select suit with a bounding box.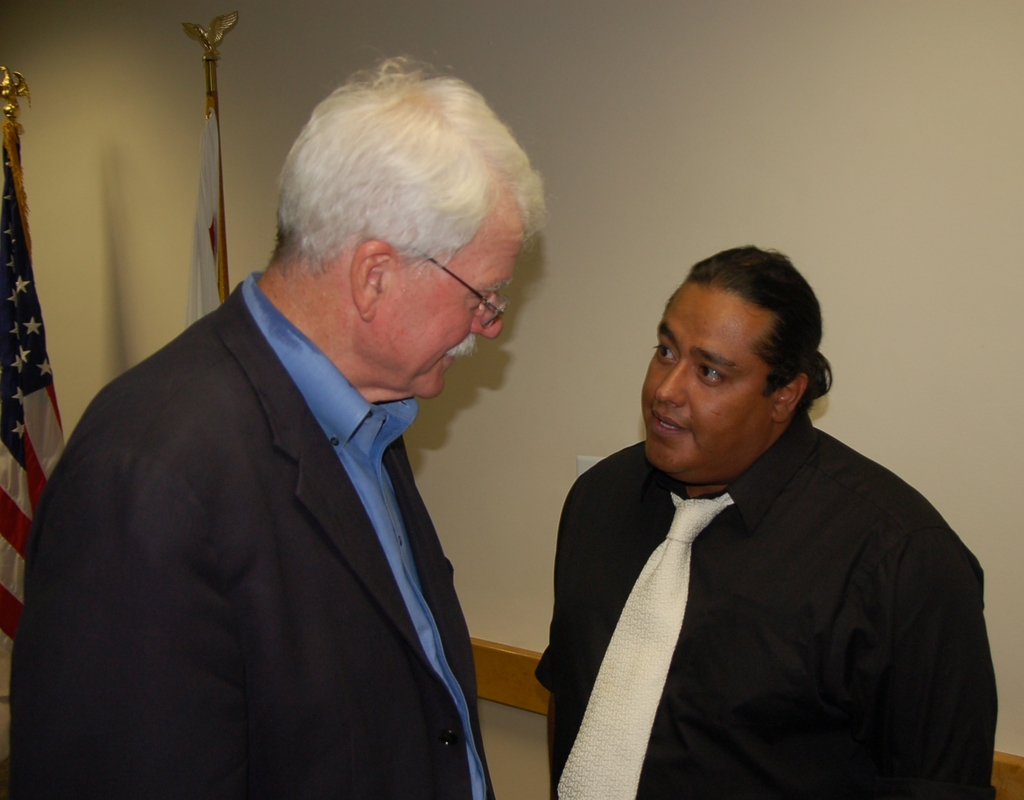
Rect(22, 201, 557, 779).
